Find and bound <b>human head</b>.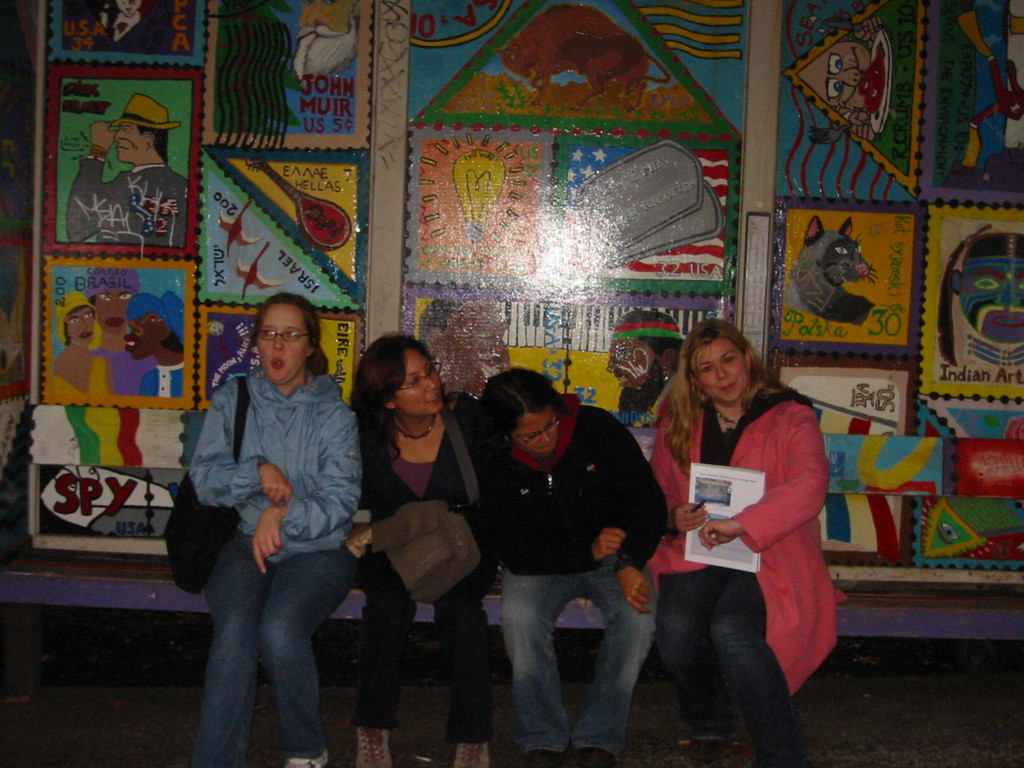
Bound: 684/327/773/412.
